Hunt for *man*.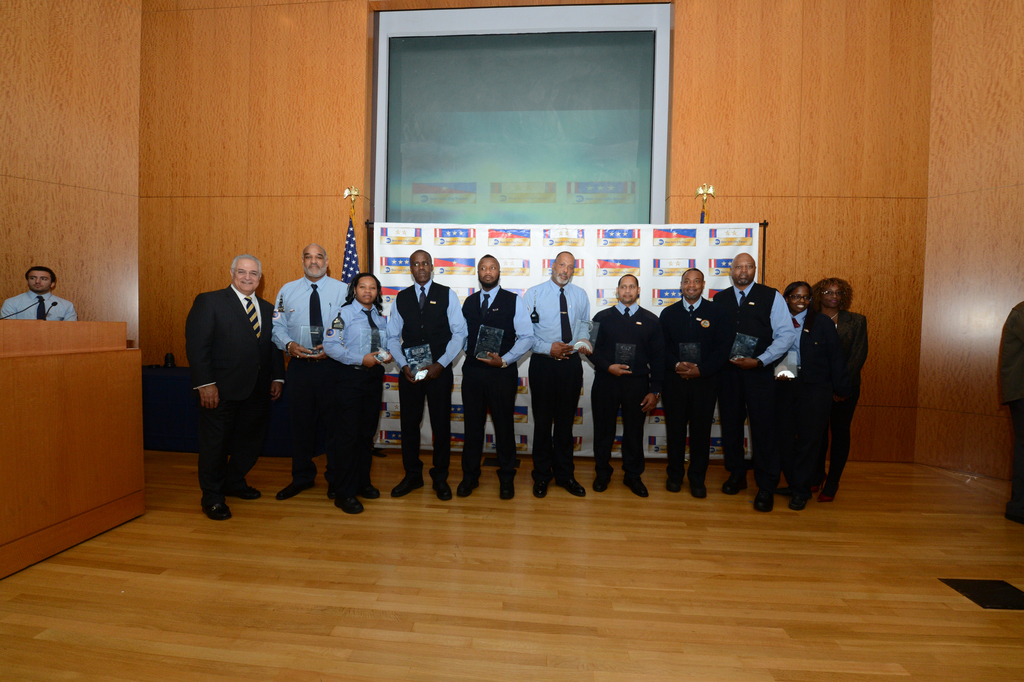
Hunted down at region(812, 276, 867, 506).
